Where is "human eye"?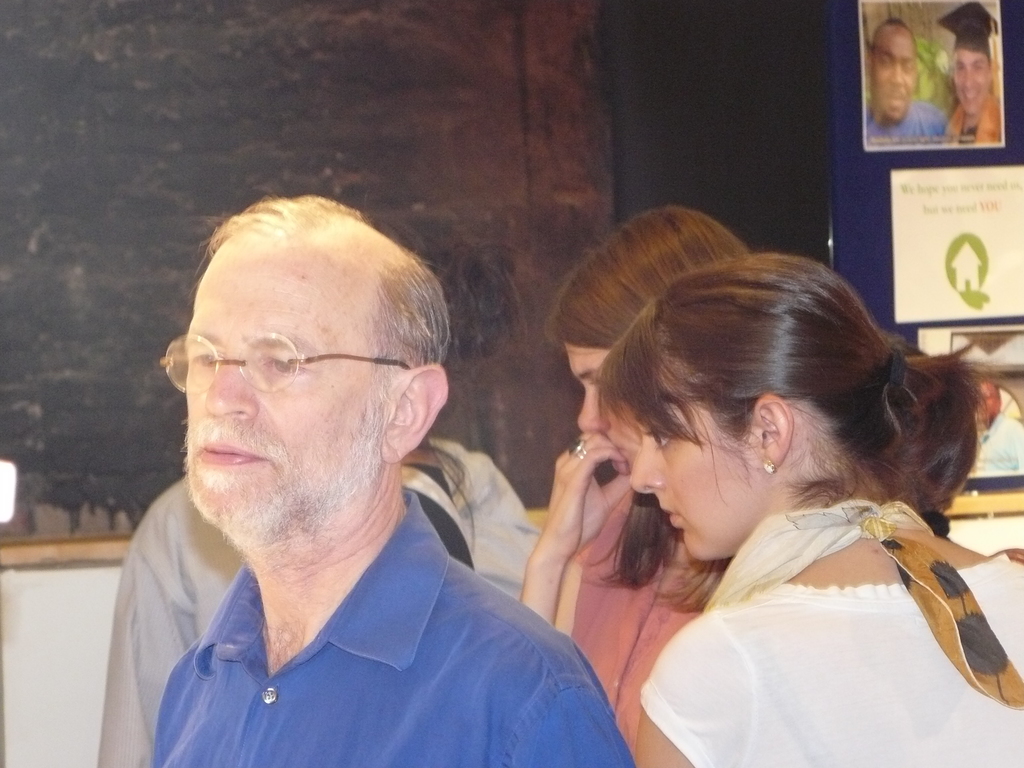
l=640, t=424, r=678, b=456.
